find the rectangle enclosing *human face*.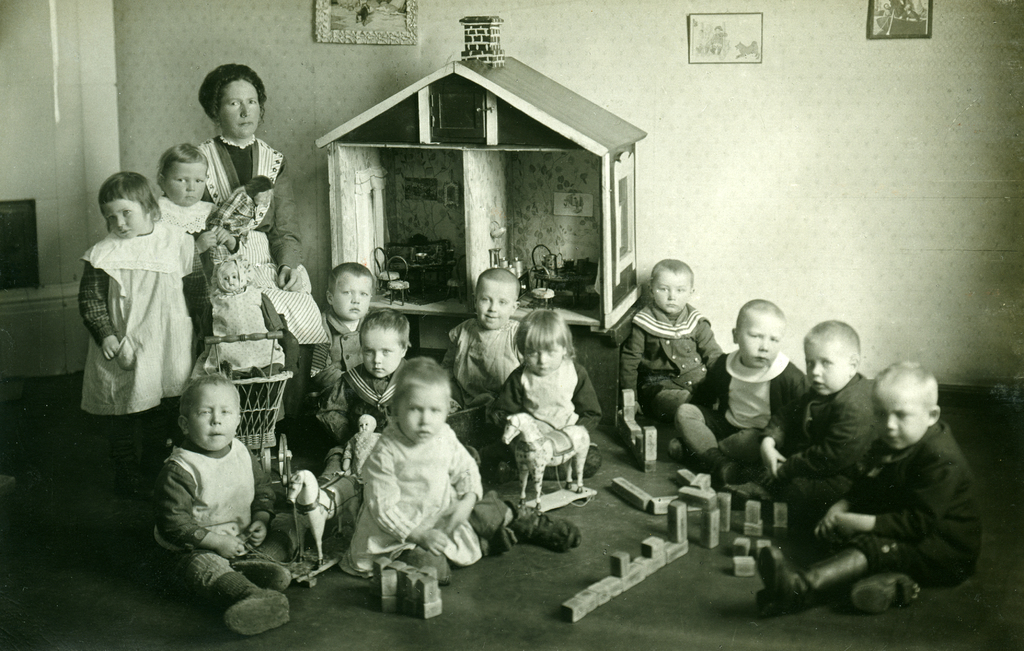
101, 188, 150, 234.
